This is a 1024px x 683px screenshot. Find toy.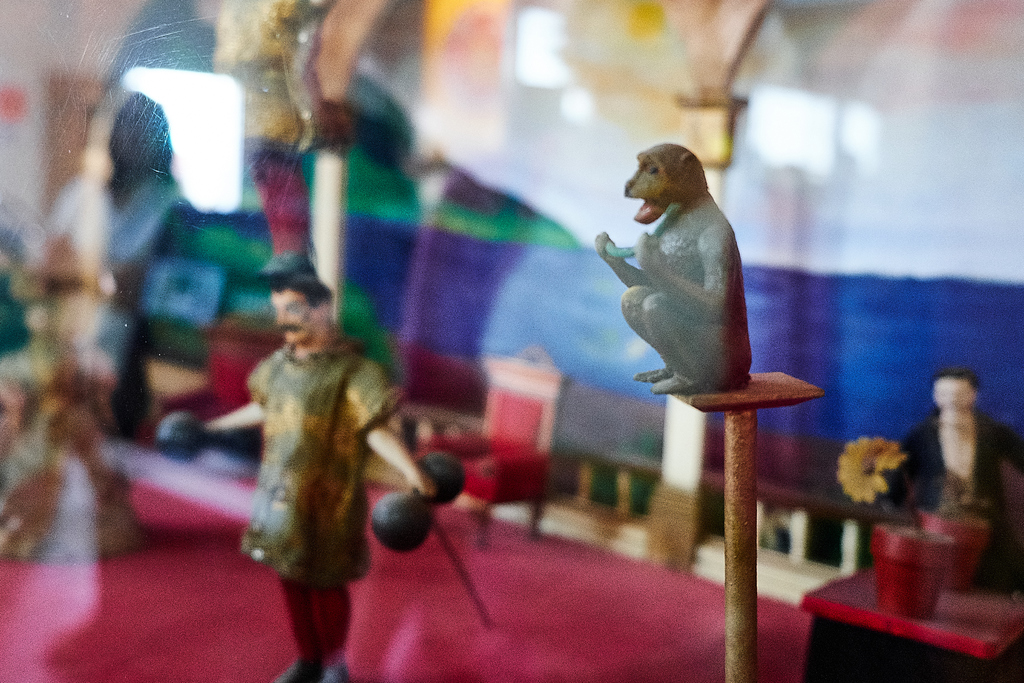
Bounding box: <box>594,136,783,424</box>.
